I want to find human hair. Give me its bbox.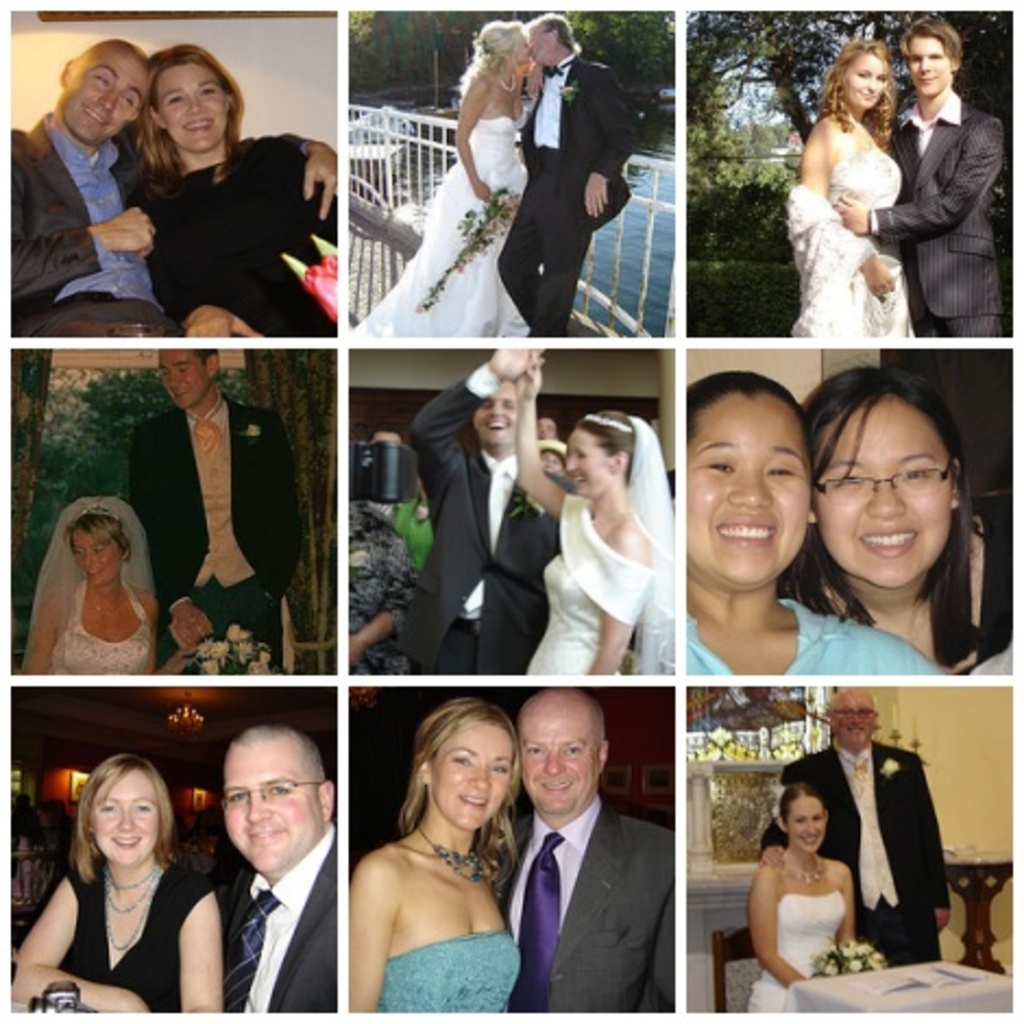
x1=187 y1=344 x2=224 y2=362.
